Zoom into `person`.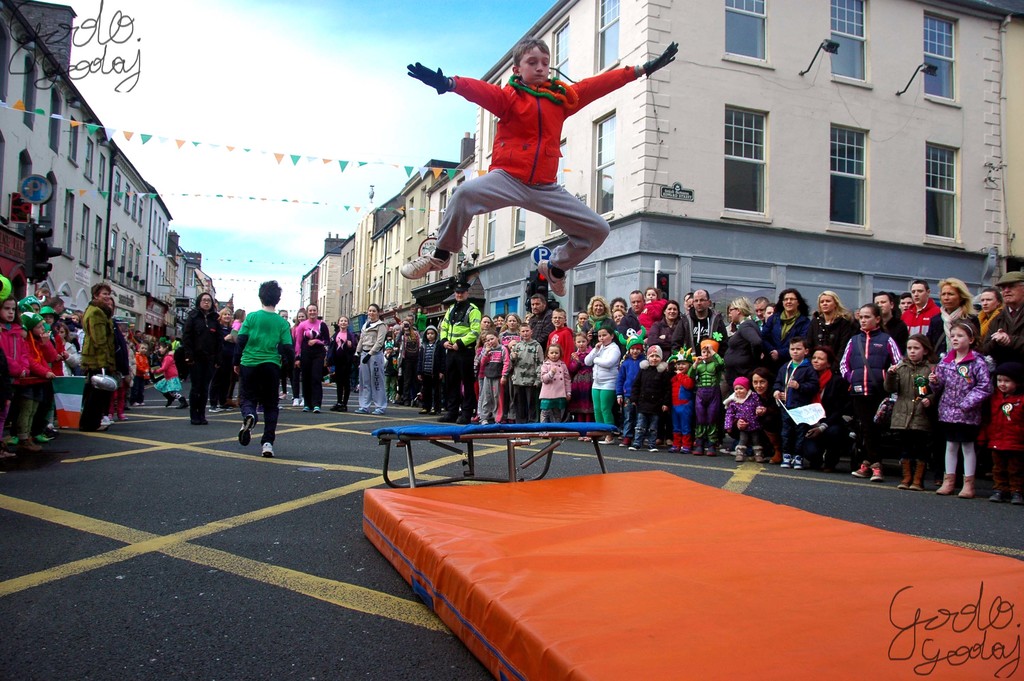
Zoom target: (755,282,815,394).
